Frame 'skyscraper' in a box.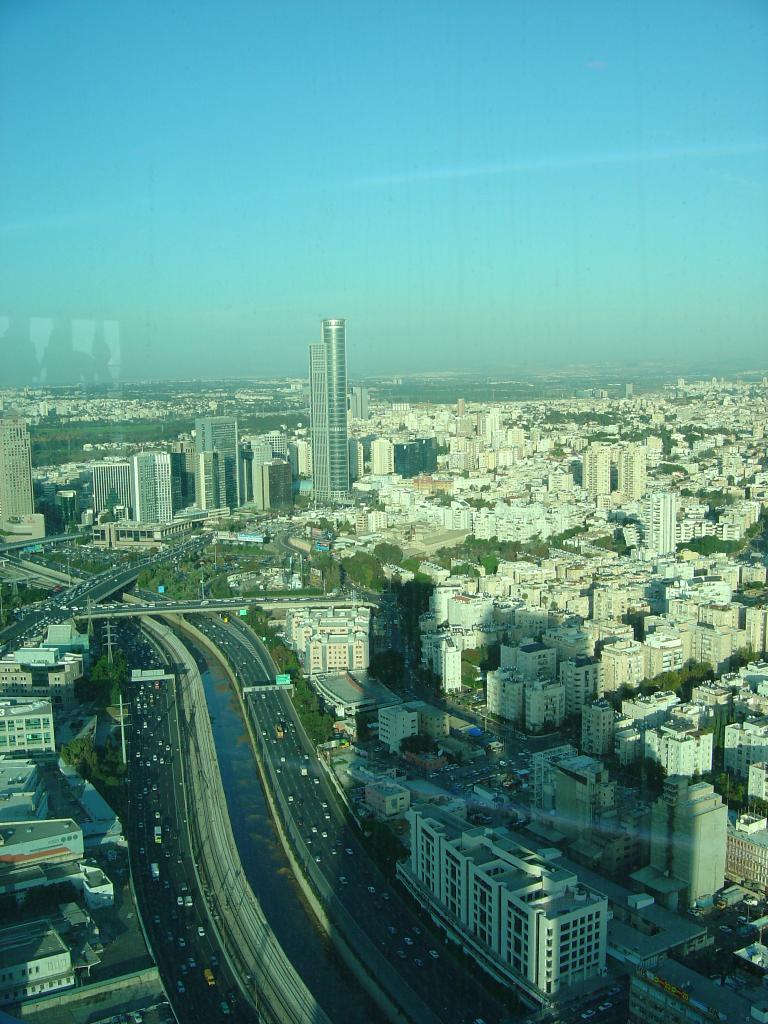
rect(191, 443, 233, 511).
